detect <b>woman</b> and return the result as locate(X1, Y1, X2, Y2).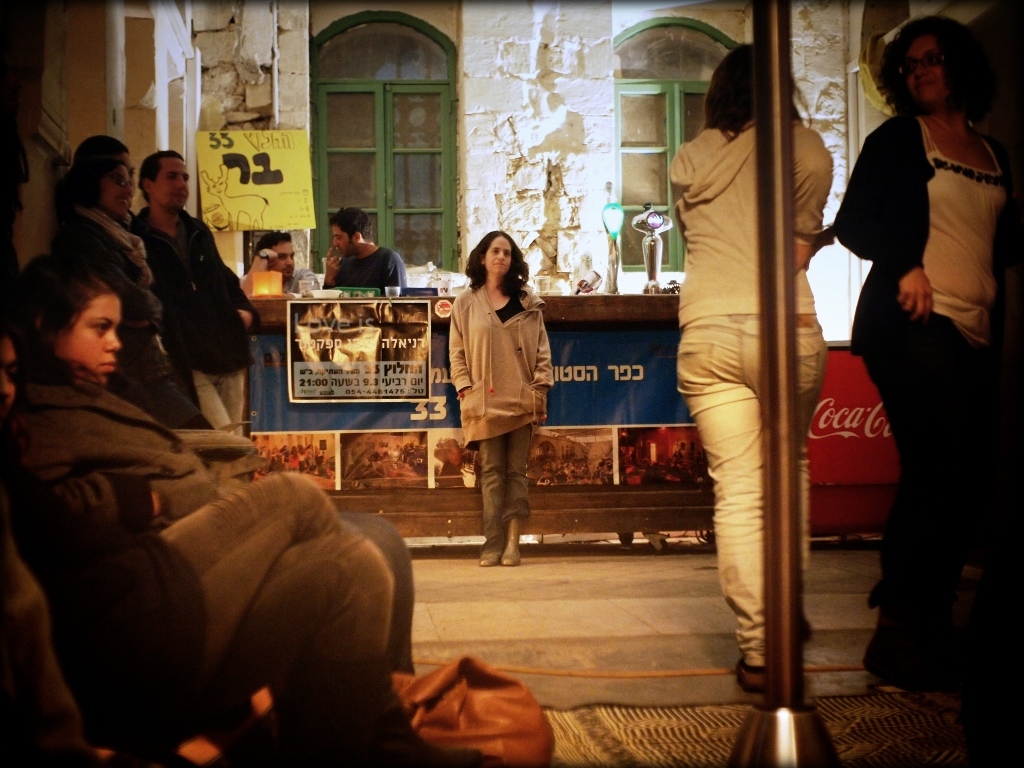
locate(665, 36, 828, 692).
